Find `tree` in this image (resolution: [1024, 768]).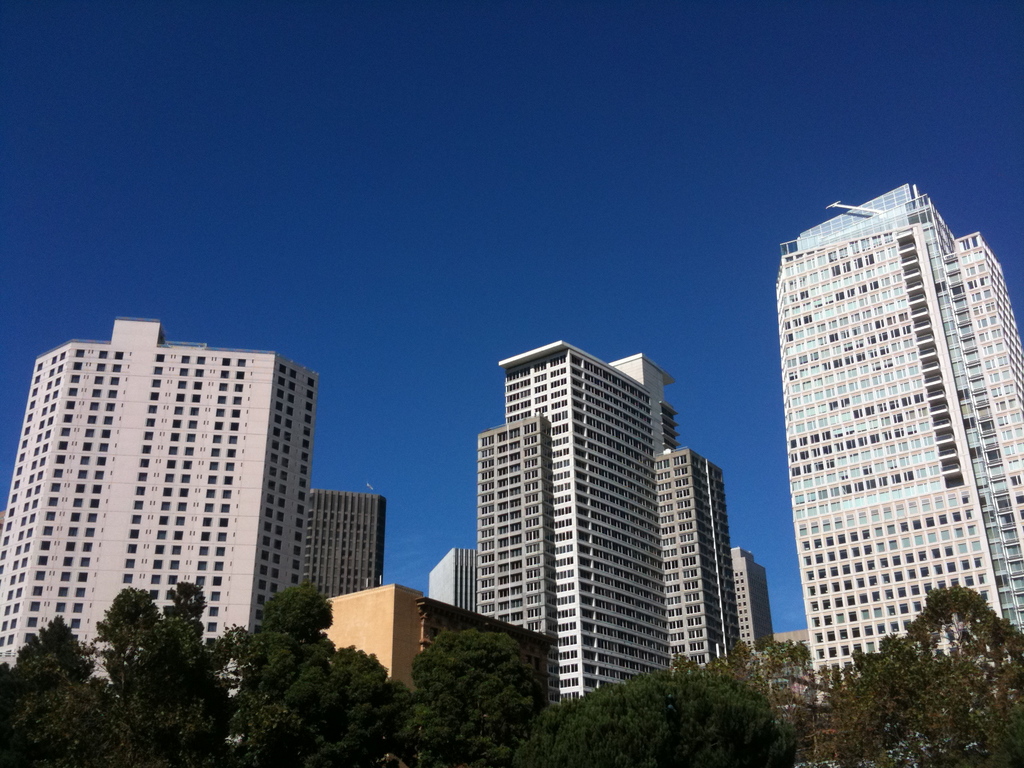
(left=13, top=608, right=93, bottom=680).
